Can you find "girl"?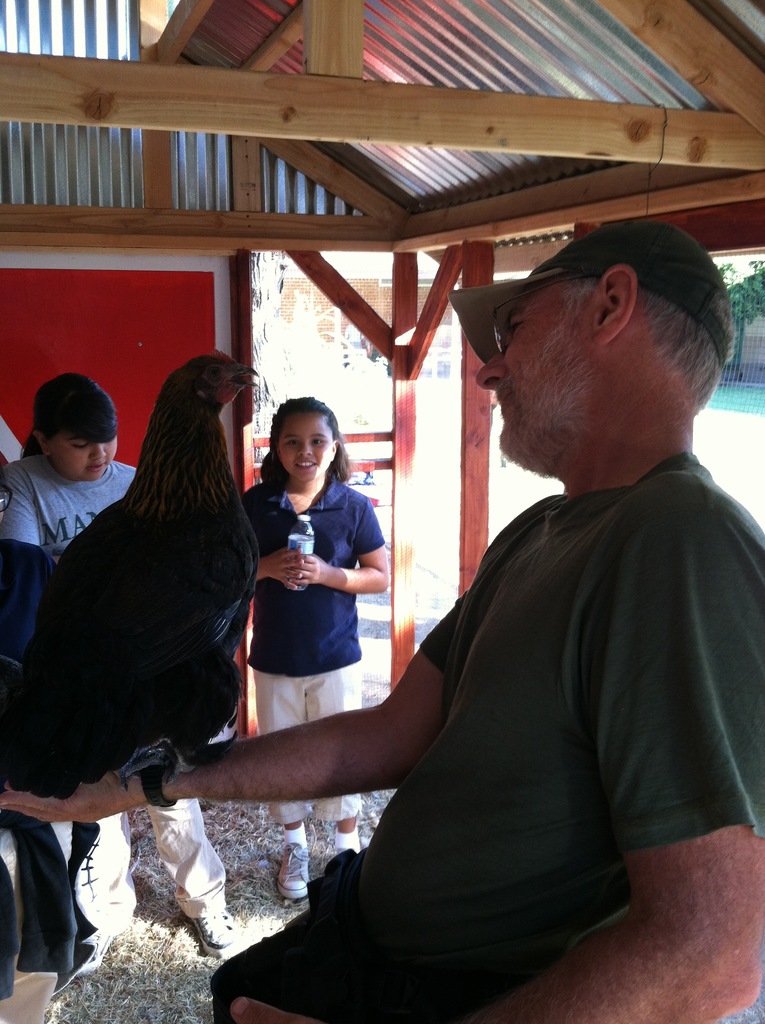
Yes, bounding box: box=[239, 394, 388, 898].
